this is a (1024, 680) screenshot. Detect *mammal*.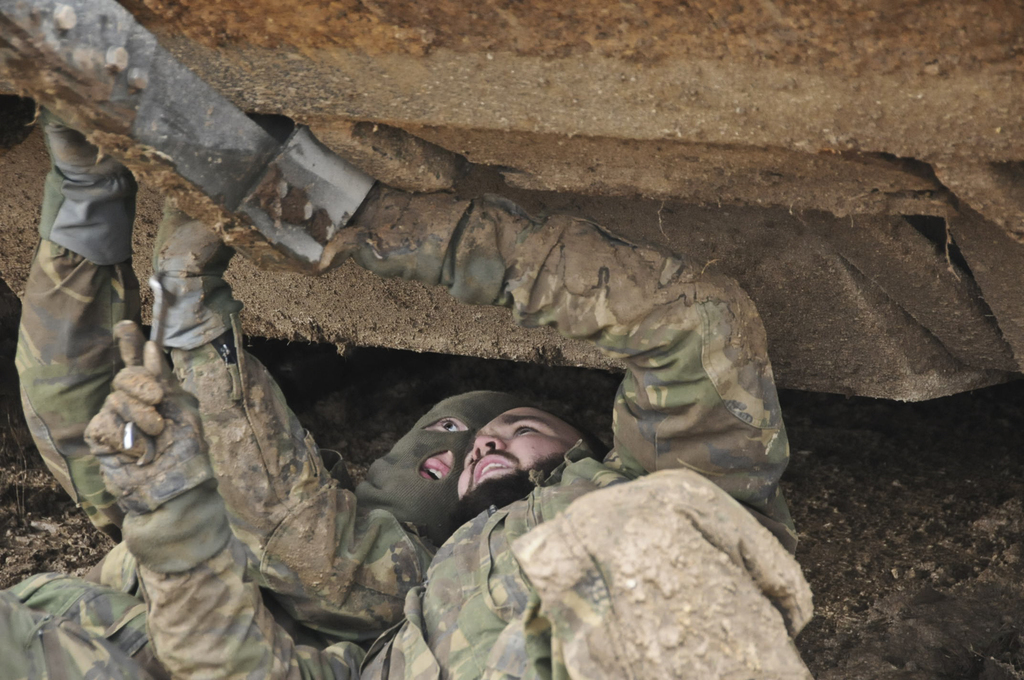
(0,107,534,679).
